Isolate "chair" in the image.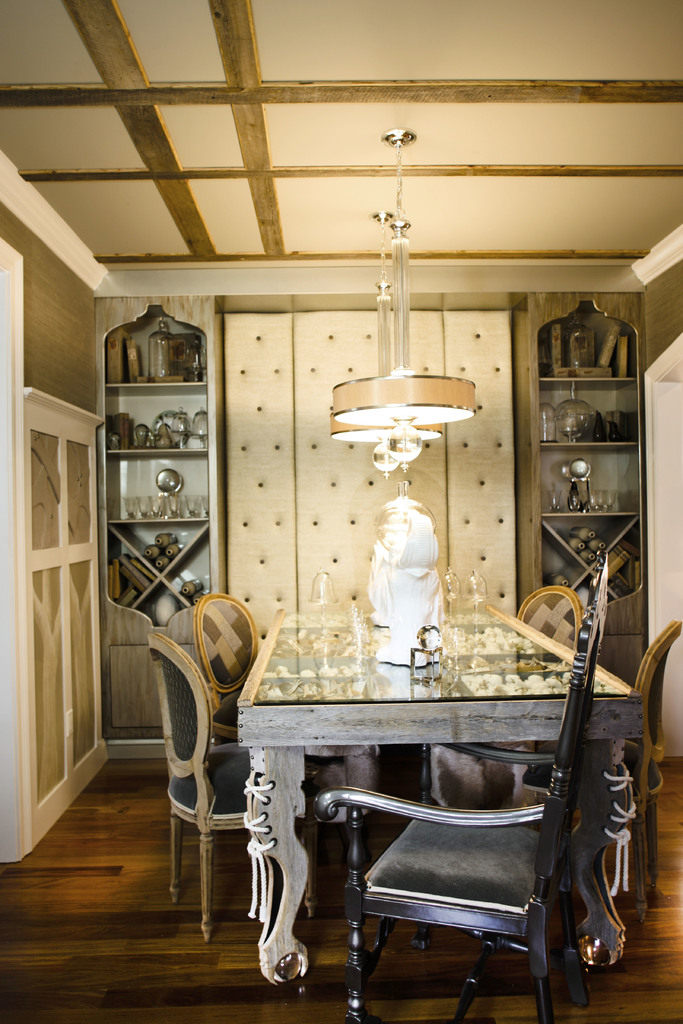
Isolated region: BBox(513, 576, 582, 657).
